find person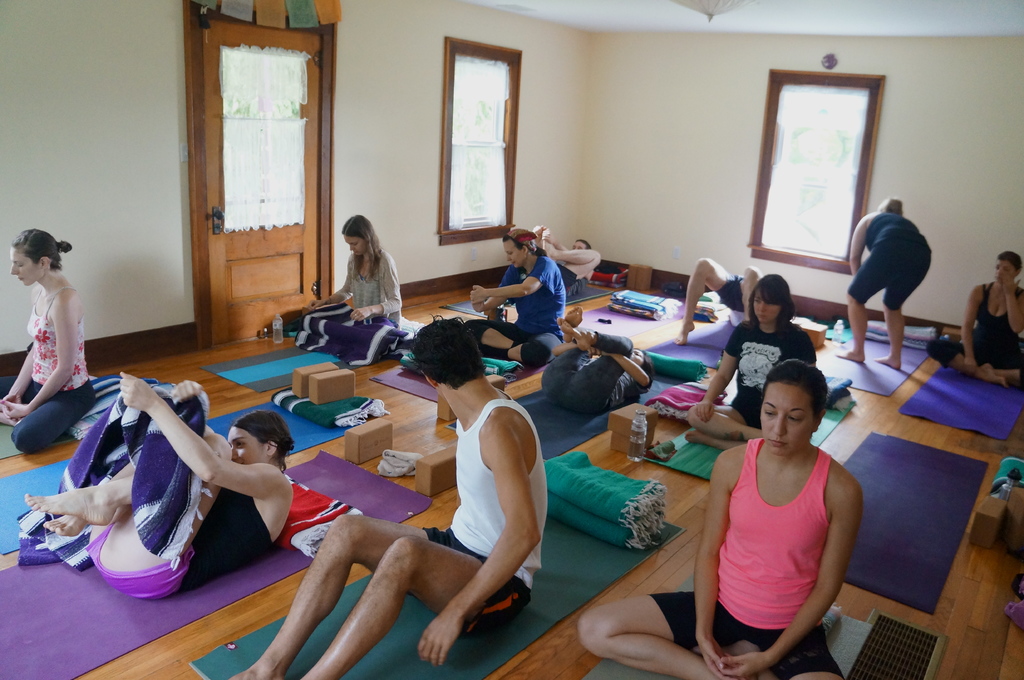
box=[685, 278, 819, 442]
